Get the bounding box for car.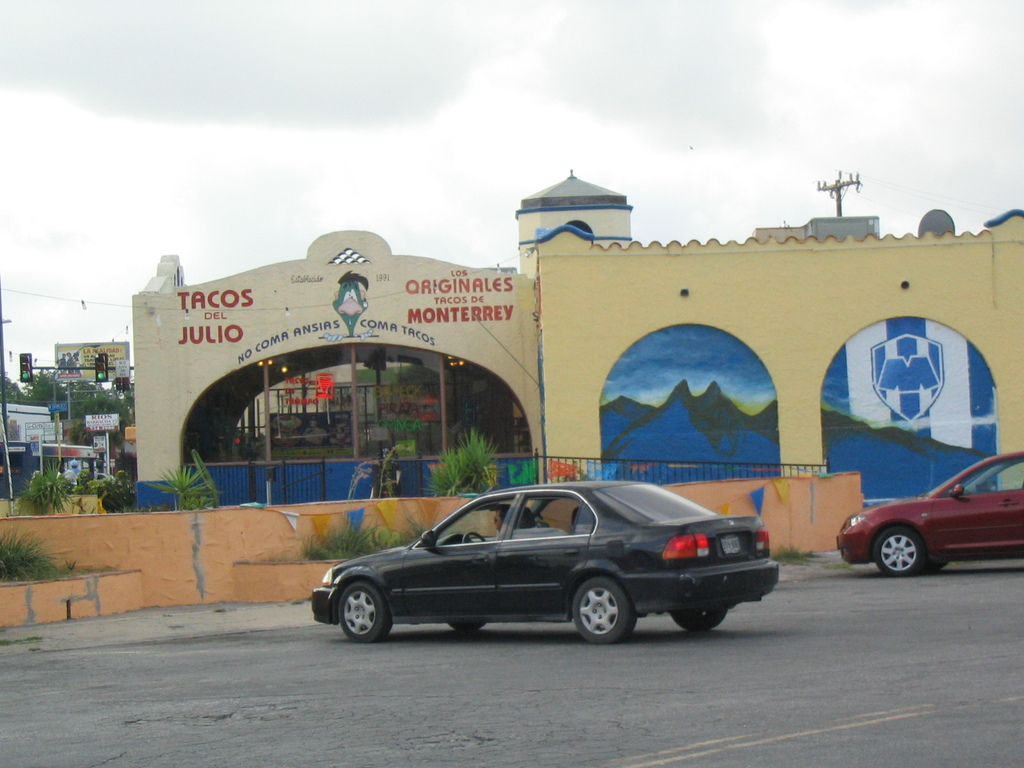
x1=309, y1=478, x2=784, y2=647.
